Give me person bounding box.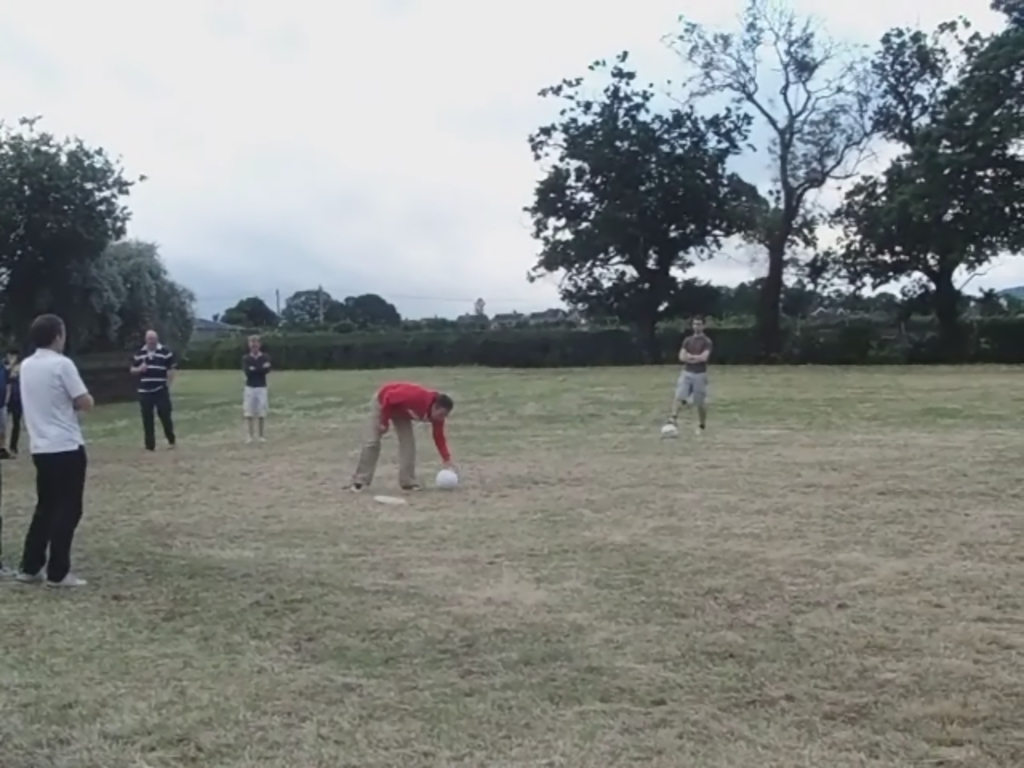
[left=666, top=314, right=714, bottom=432].
